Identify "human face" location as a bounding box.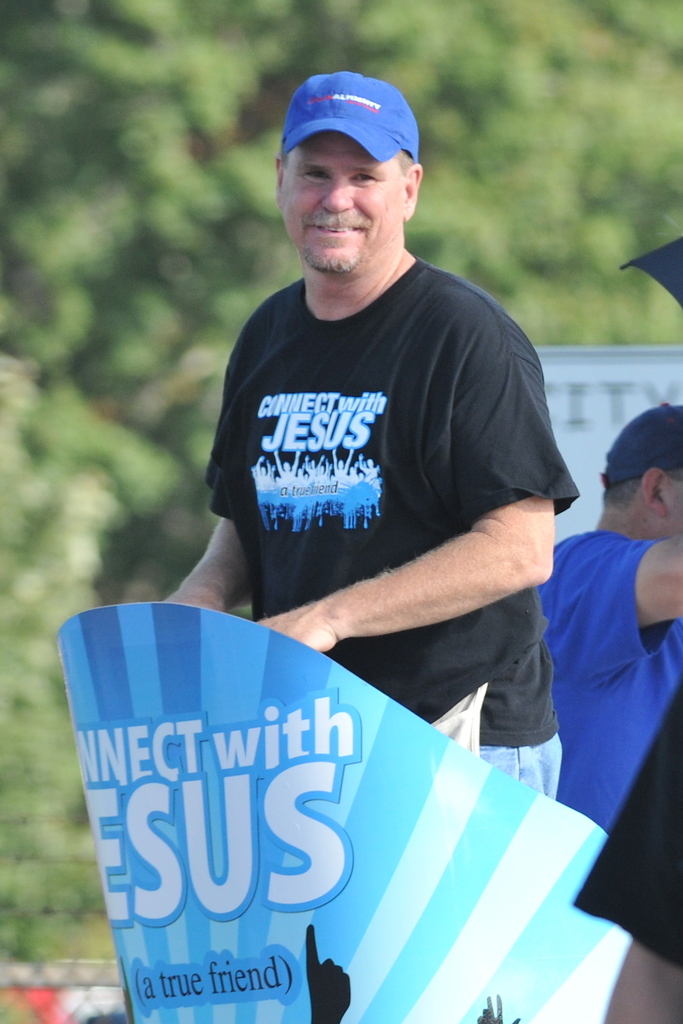
278,131,403,271.
